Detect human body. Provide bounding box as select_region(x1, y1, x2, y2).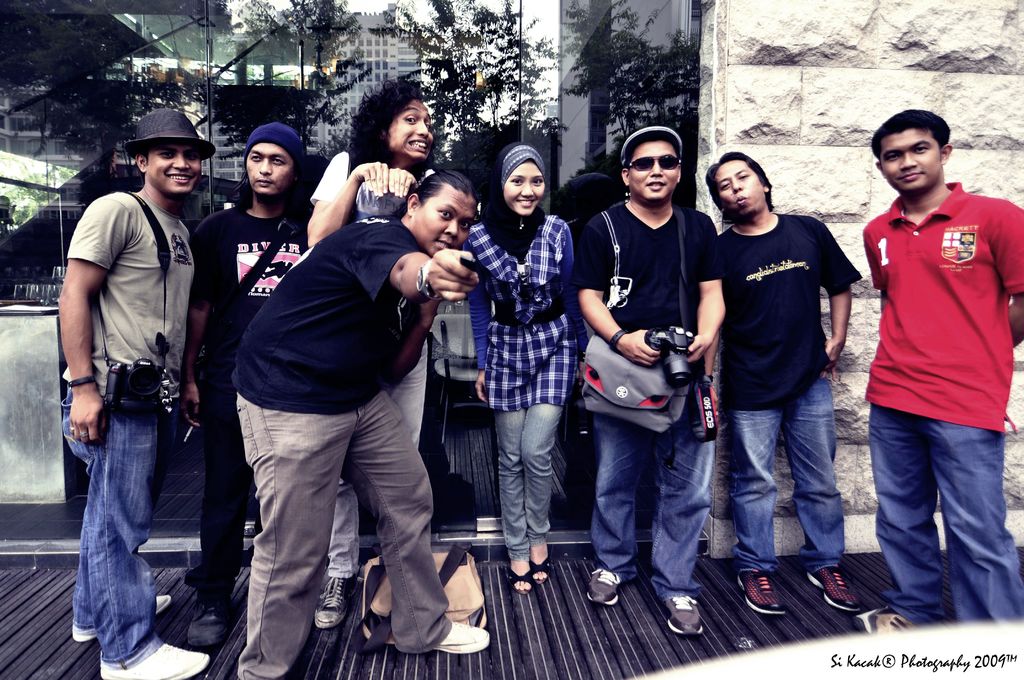
select_region(49, 137, 217, 676).
